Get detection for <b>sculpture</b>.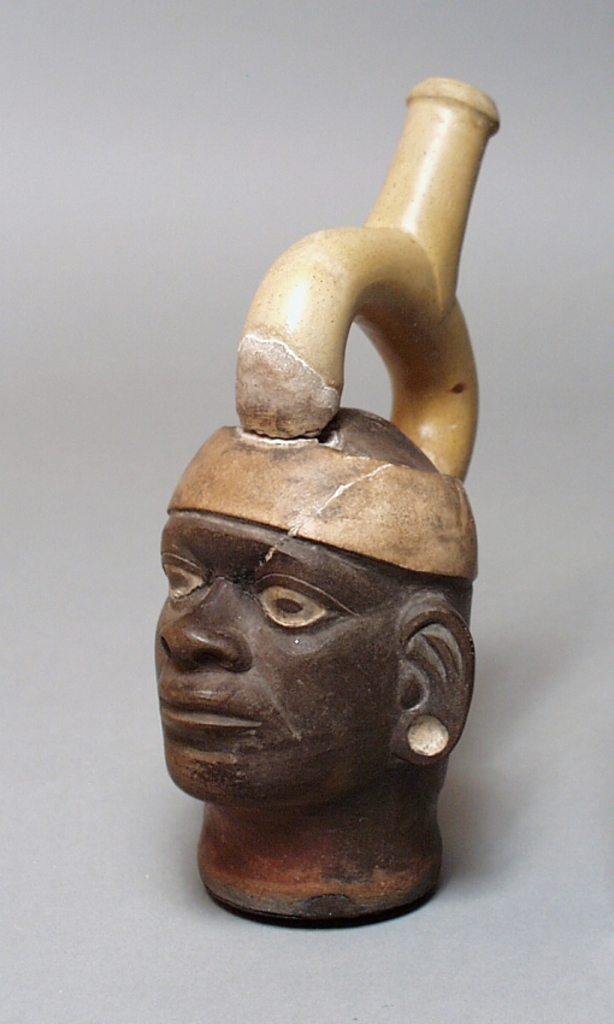
Detection: [left=149, top=66, right=488, bottom=920].
